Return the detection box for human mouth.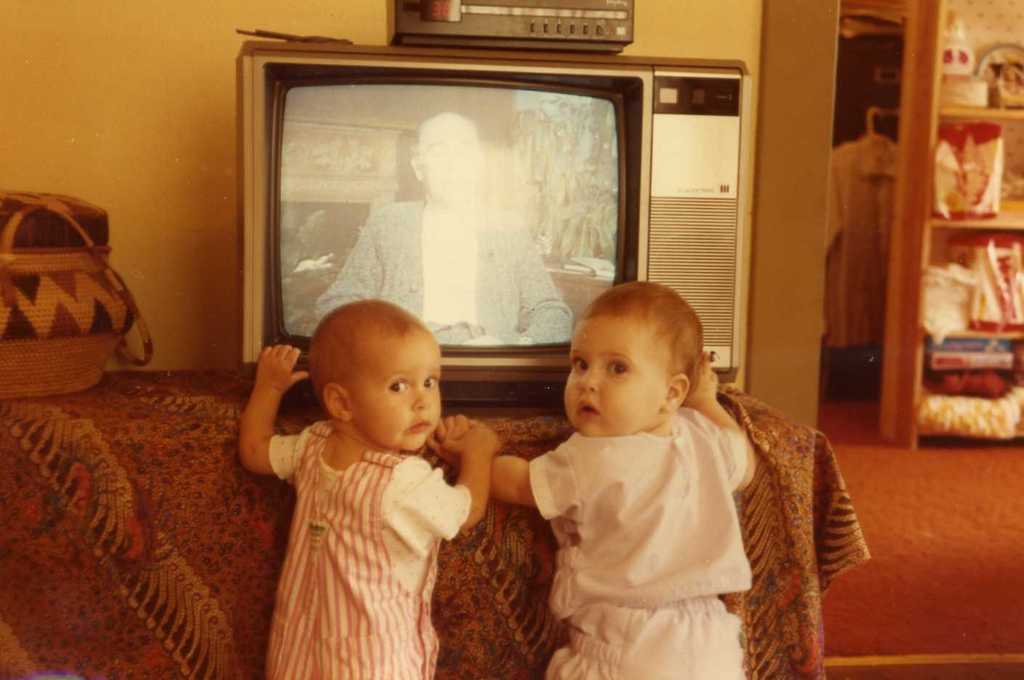
region(406, 409, 435, 436).
